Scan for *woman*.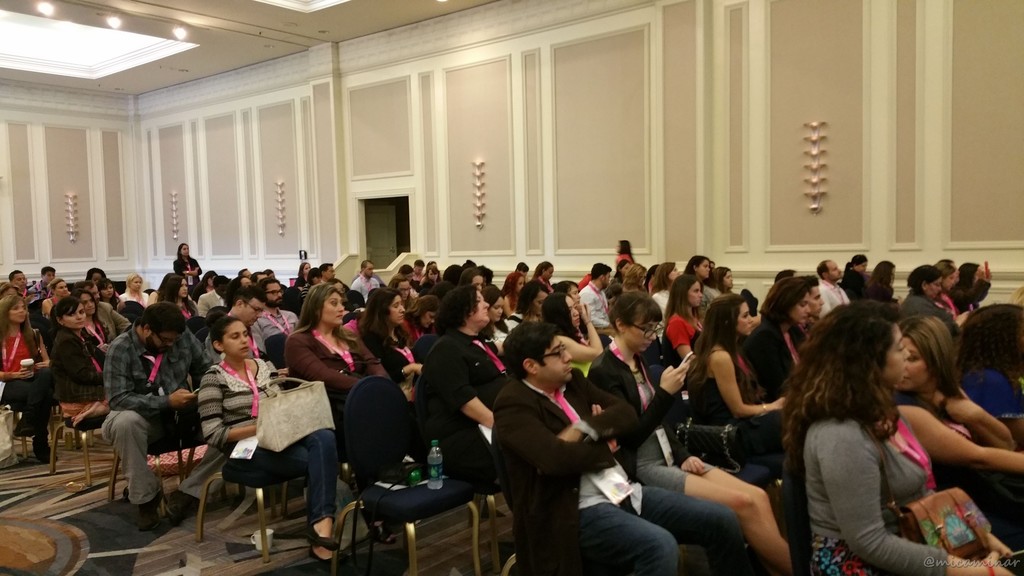
Scan result: locate(708, 260, 735, 293).
